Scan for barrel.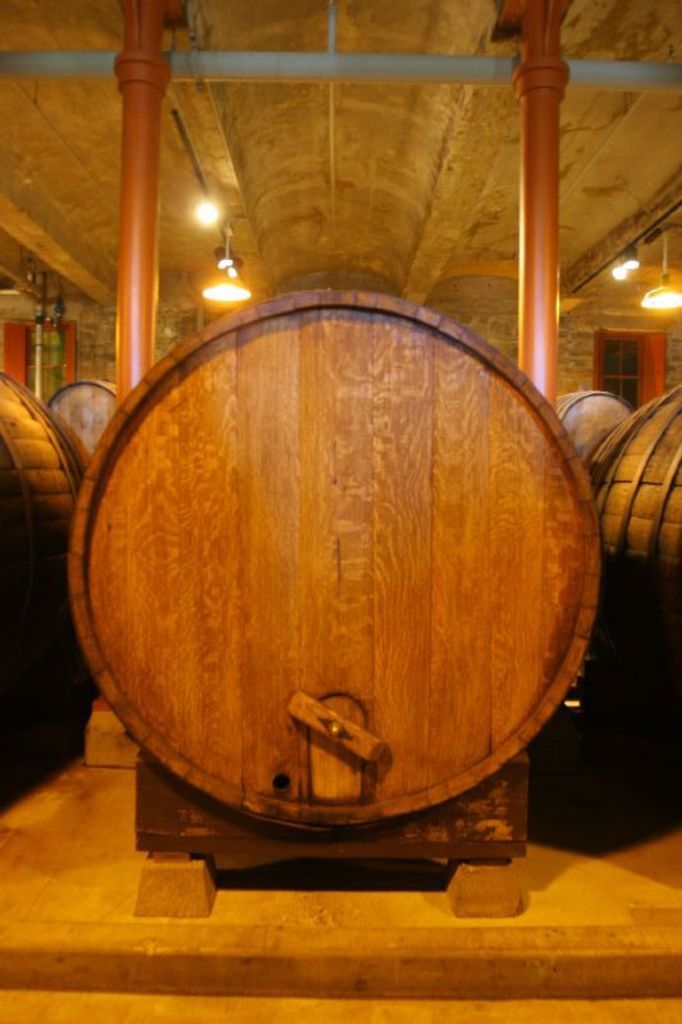
Scan result: <region>549, 392, 633, 457</region>.
